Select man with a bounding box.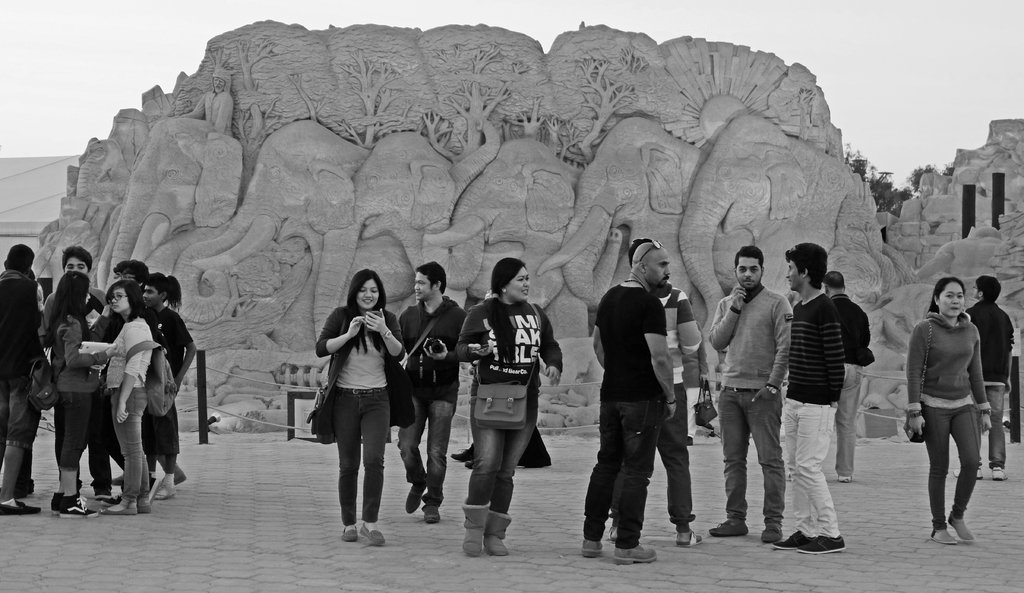
box(394, 268, 478, 528).
